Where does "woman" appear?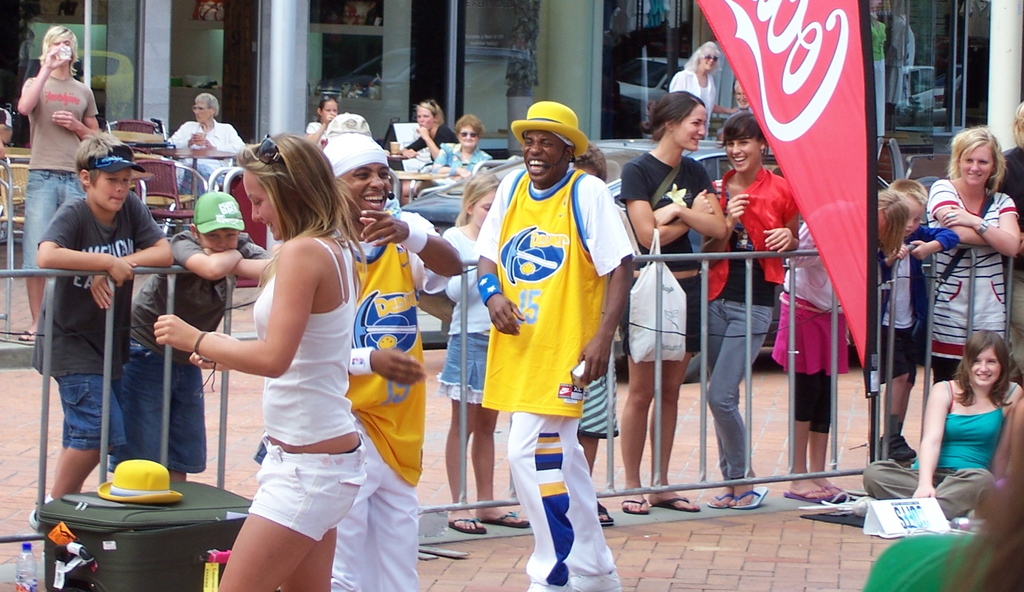
Appears at 700 113 799 509.
